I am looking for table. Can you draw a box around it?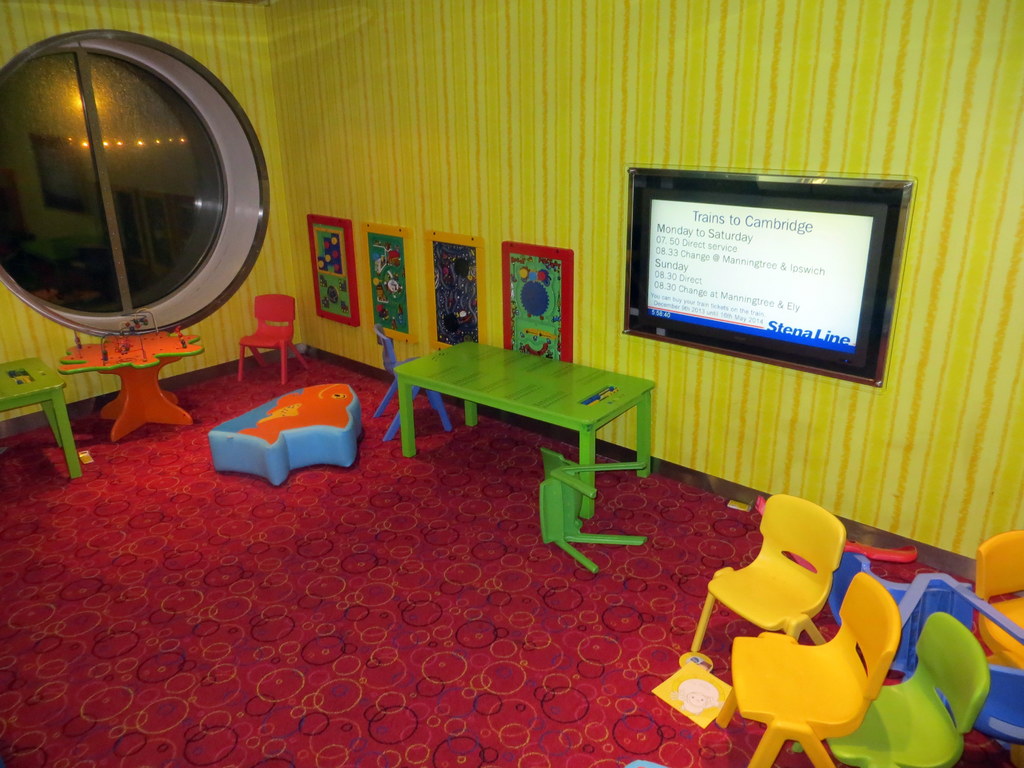
Sure, the bounding box is (left=351, top=340, right=666, bottom=512).
